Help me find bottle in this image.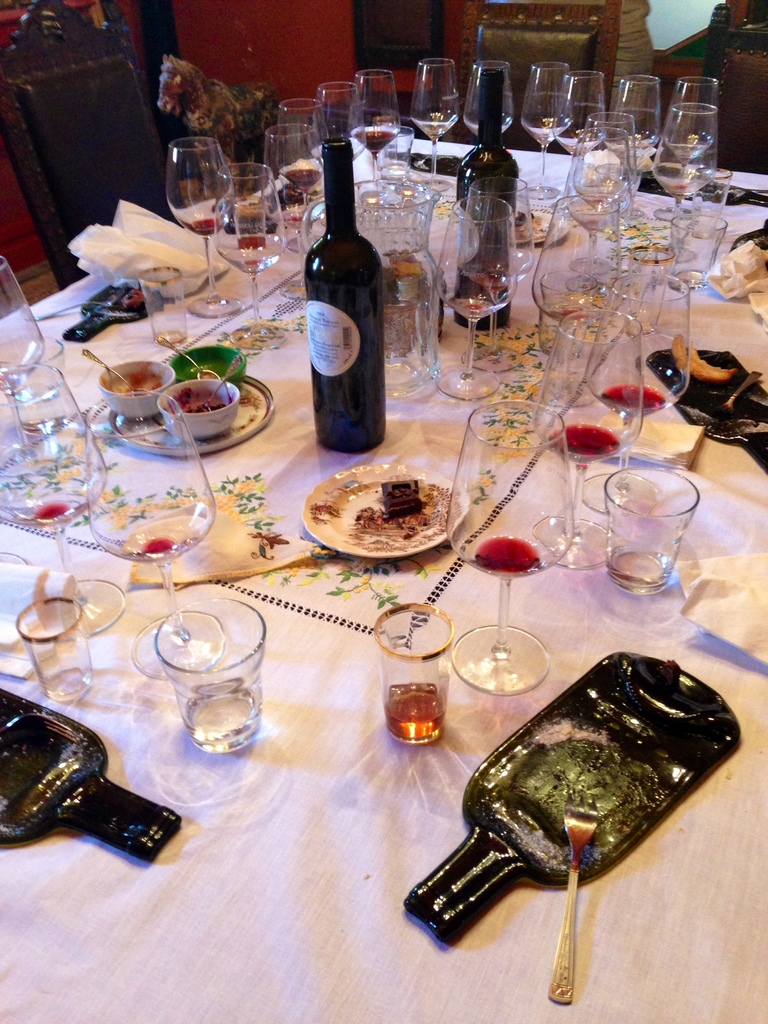
Found it: Rect(303, 113, 403, 459).
